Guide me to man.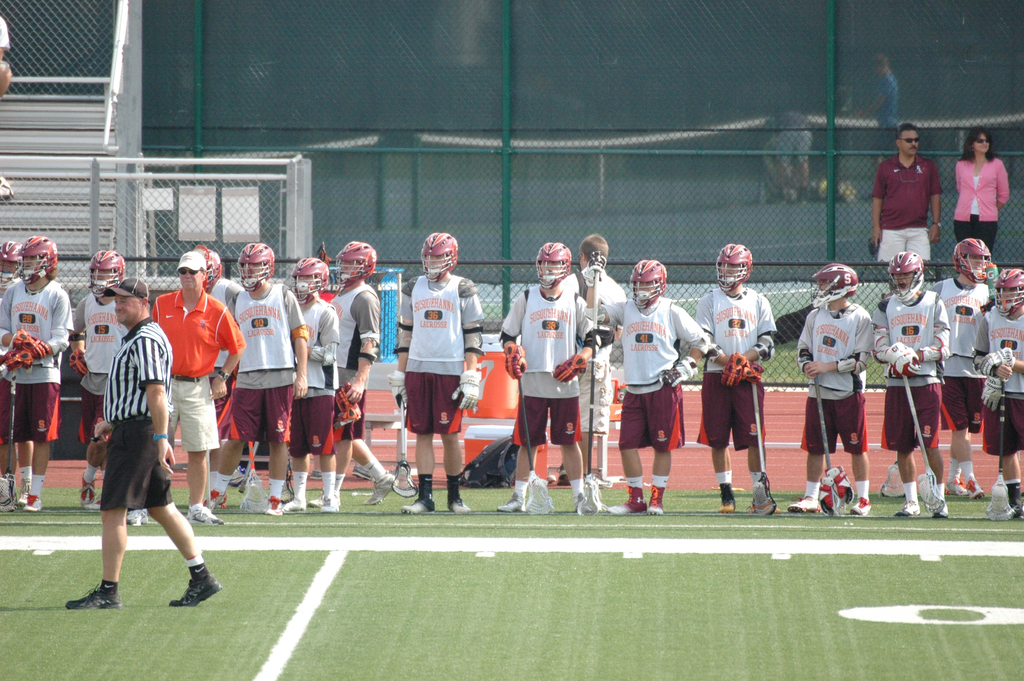
Guidance: (x1=931, y1=233, x2=998, y2=498).
